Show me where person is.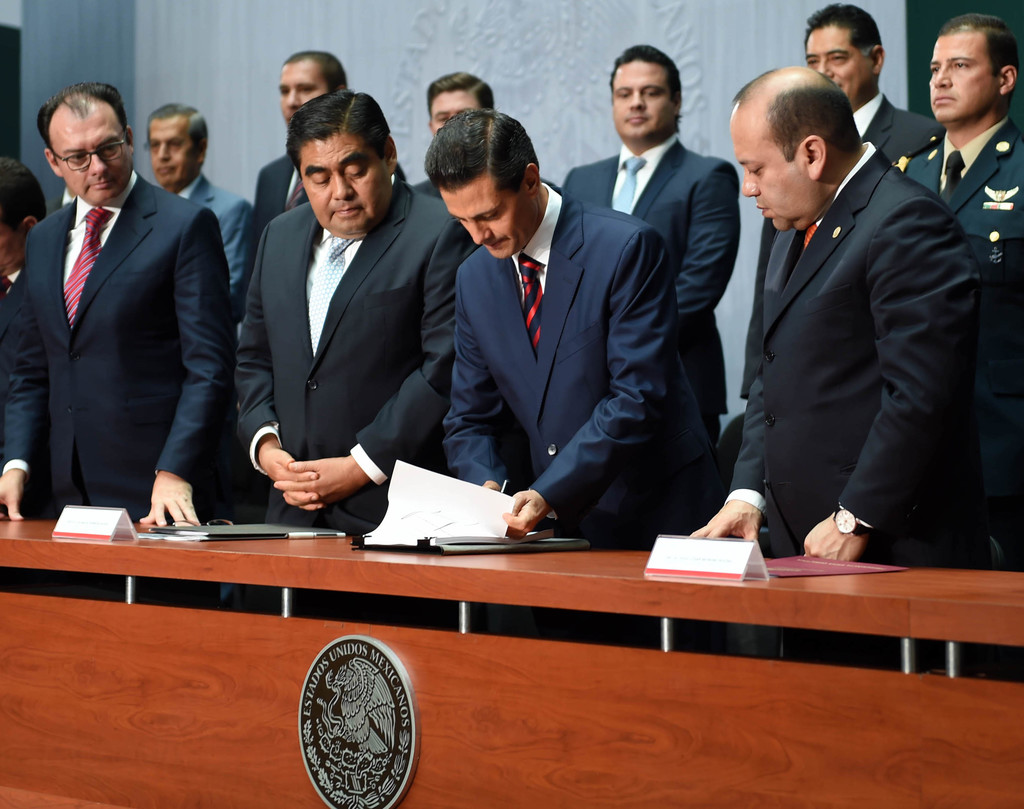
person is at rect(0, 151, 49, 441).
